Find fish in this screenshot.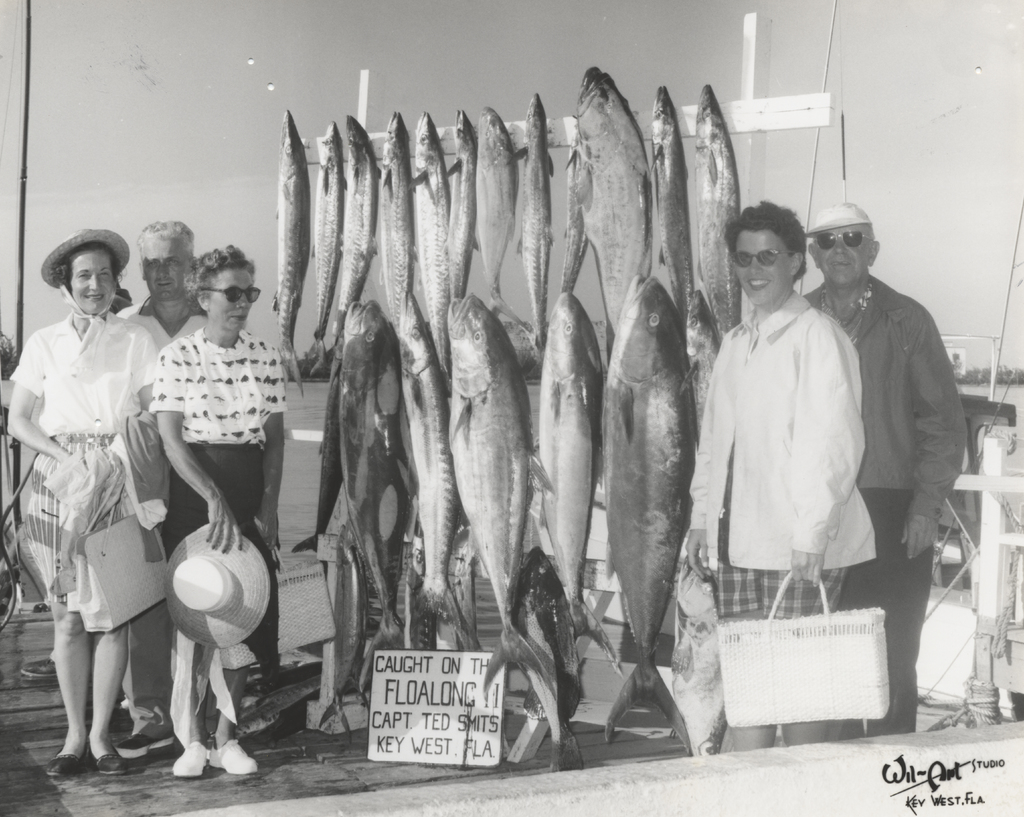
The bounding box for fish is [573, 60, 657, 353].
